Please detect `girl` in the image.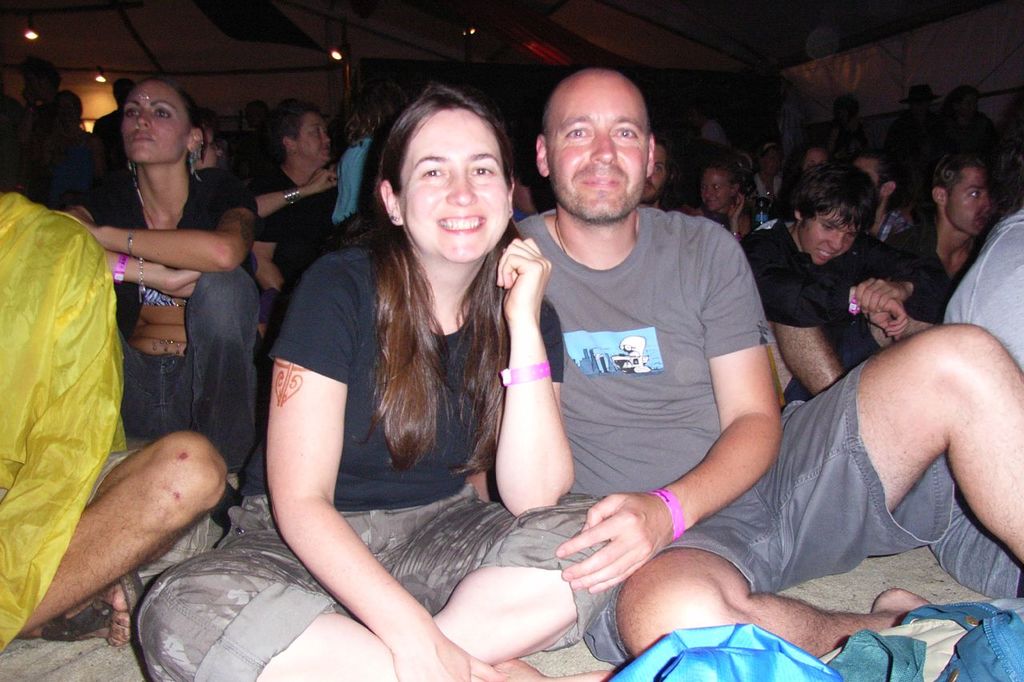
69,70,262,513.
